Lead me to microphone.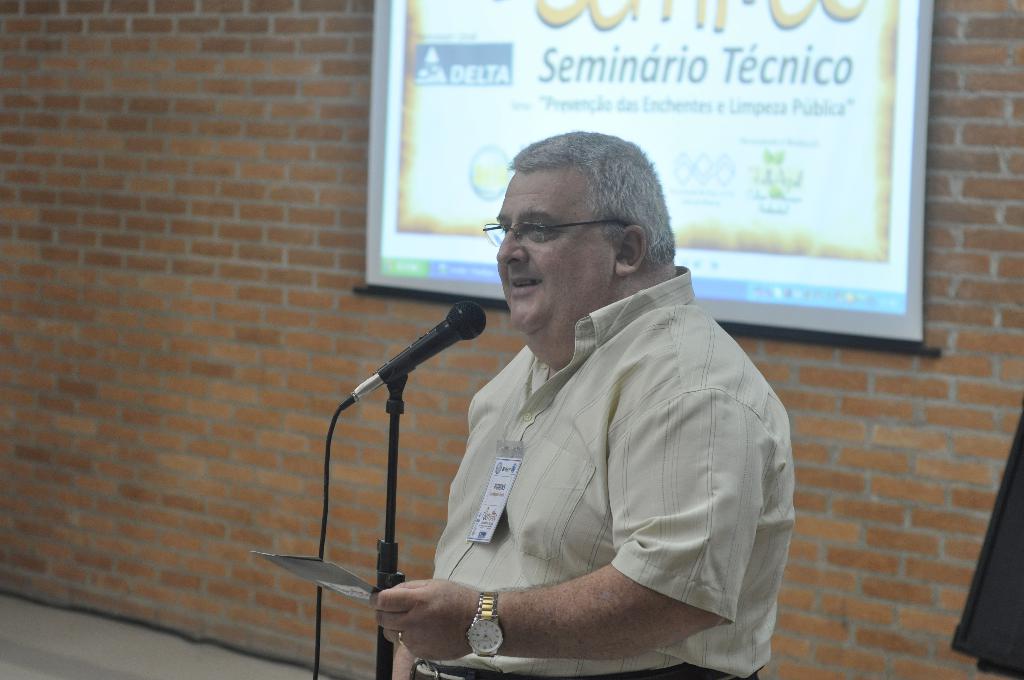
Lead to rect(336, 302, 493, 436).
